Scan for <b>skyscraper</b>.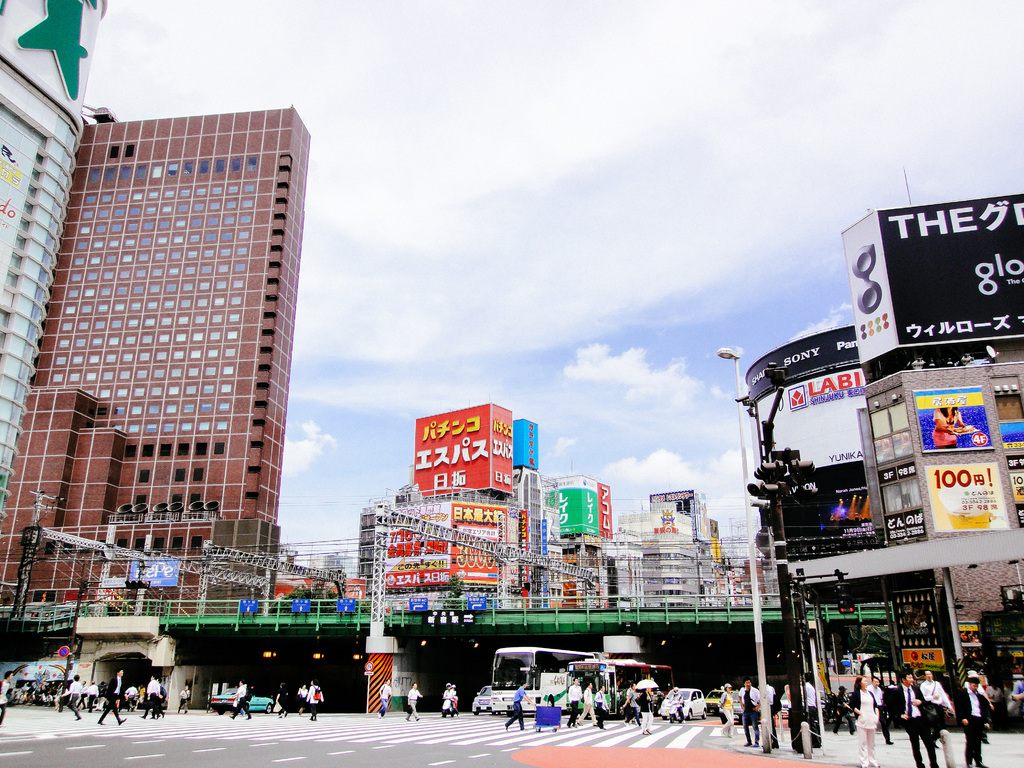
Scan result: l=6, t=108, r=333, b=694.
